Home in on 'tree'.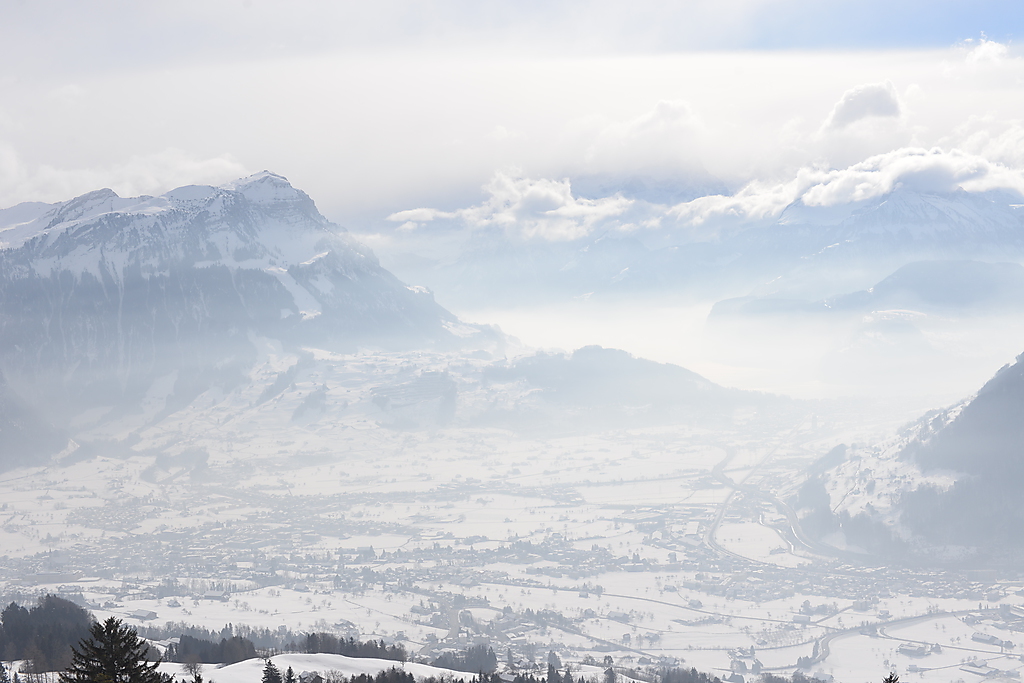
Homed in at x1=190, y1=667, x2=201, y2=682.
